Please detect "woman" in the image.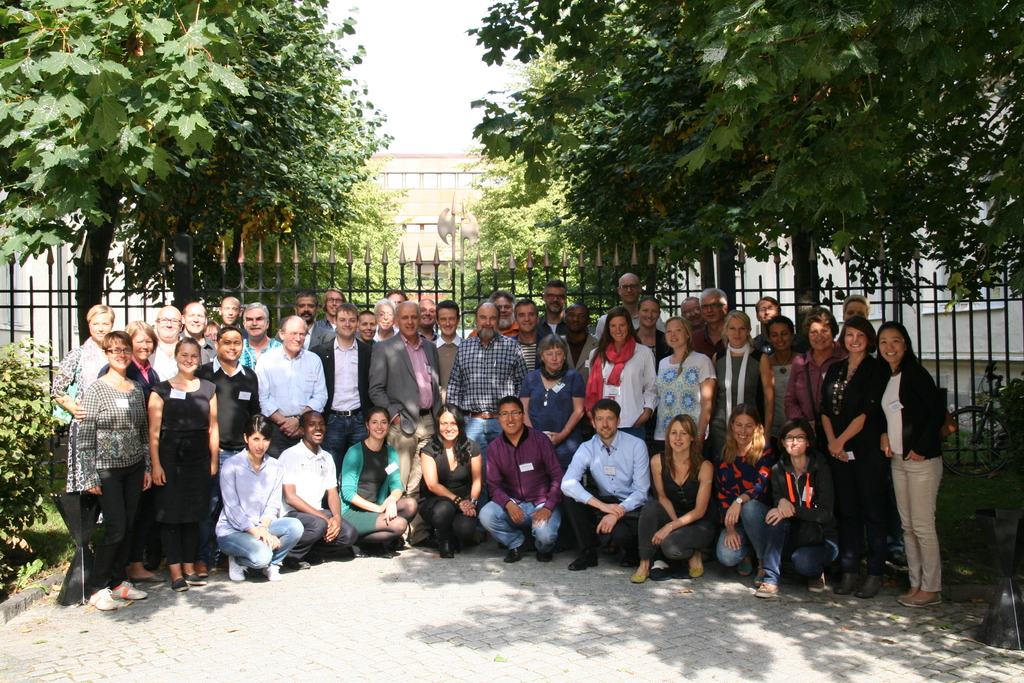
BBox(340, 404, 415, 557).
